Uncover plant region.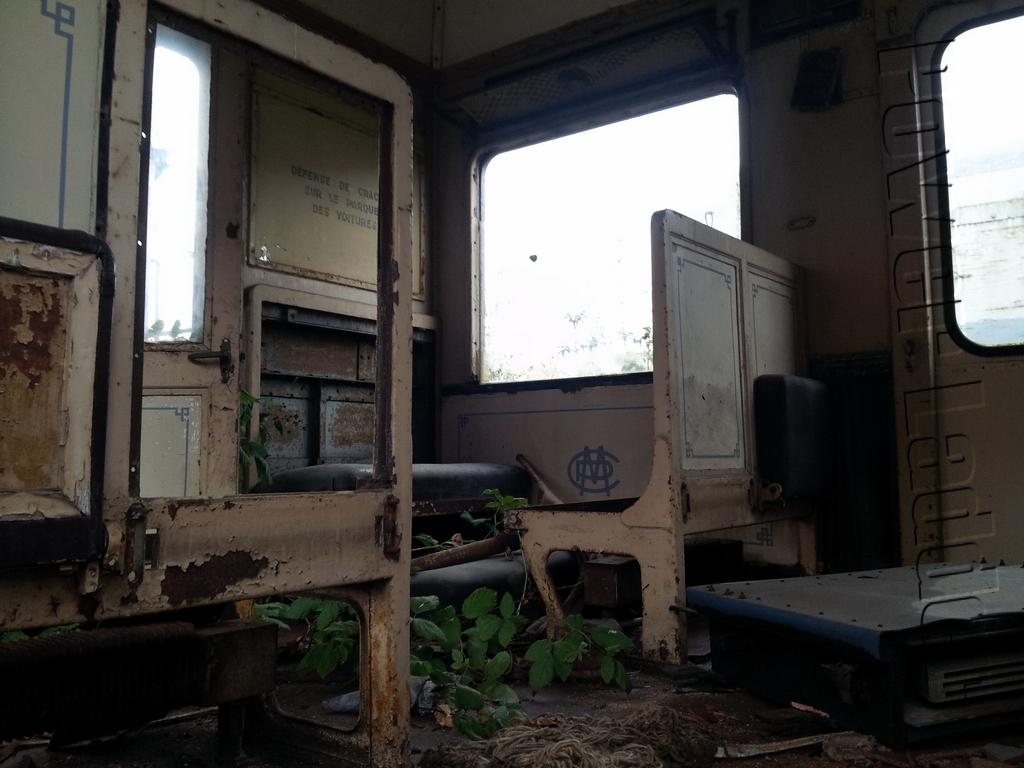
Uncovered: x1=242, y1=583, x2=647, y2=744.
